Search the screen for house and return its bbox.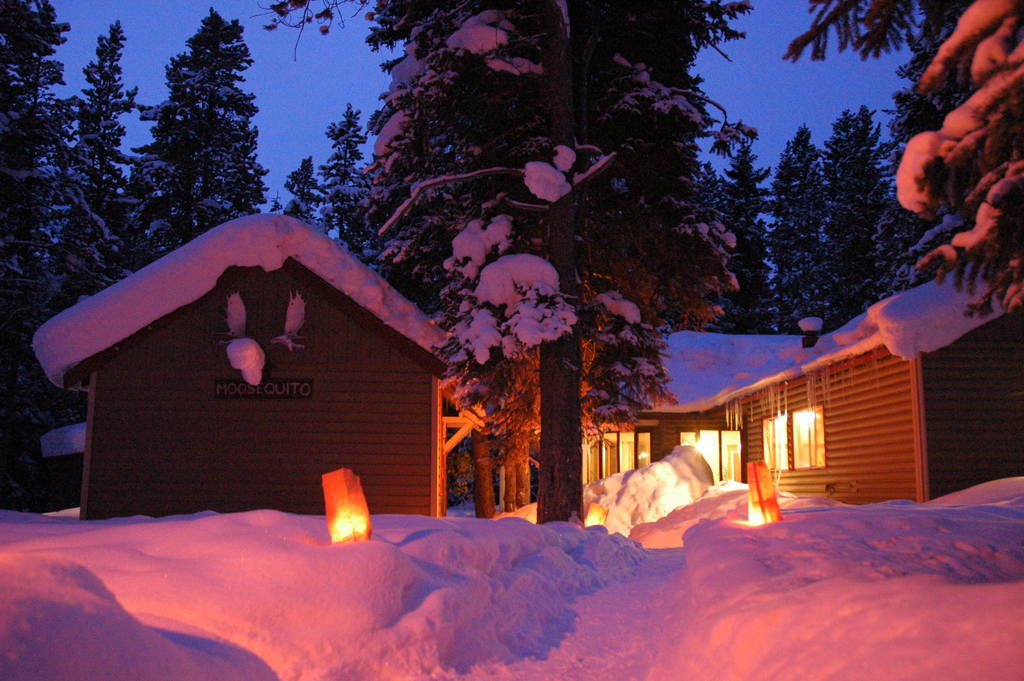
Found: pyautogui.locateOnScreen(502, 255, 1023, 555).
